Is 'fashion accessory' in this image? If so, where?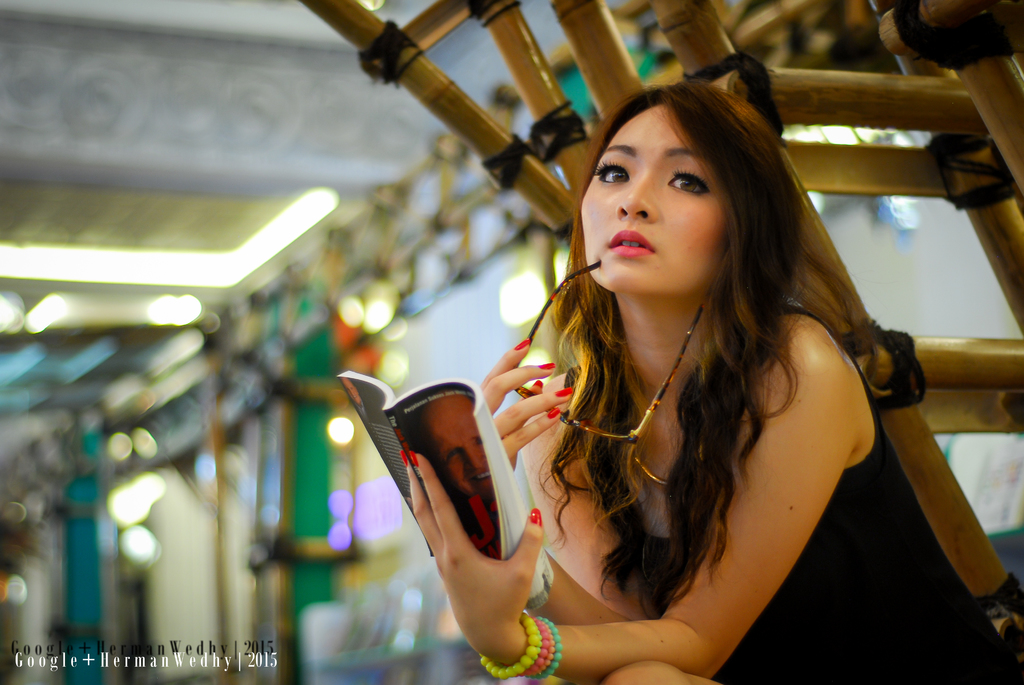
Yes, at pyautogui.locateOnScreen(549, 405, 562, 416).
